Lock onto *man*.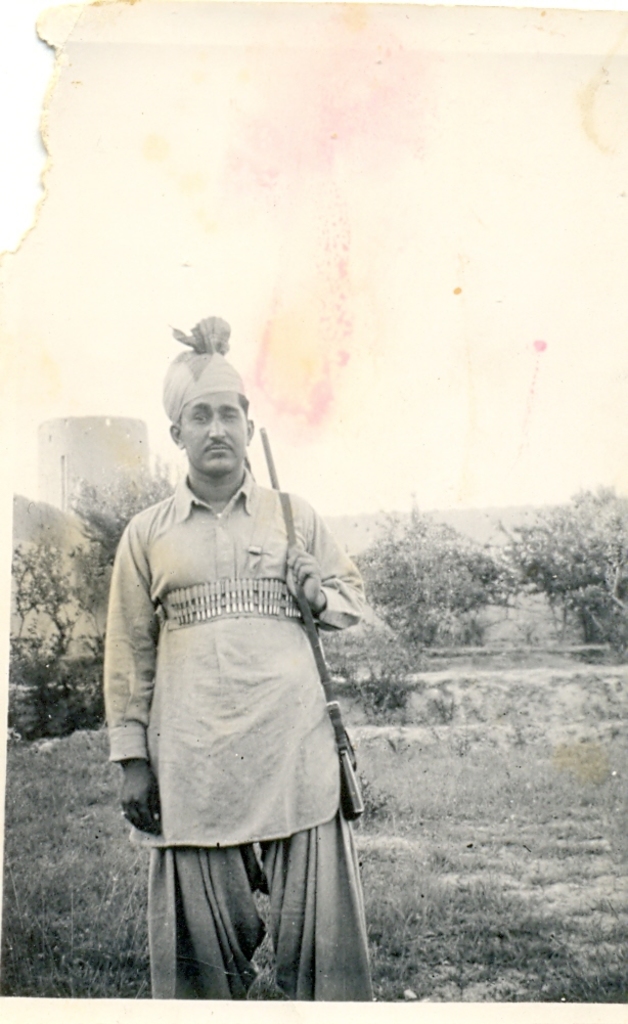
Locked: rect(81, 328, 367, 966).
